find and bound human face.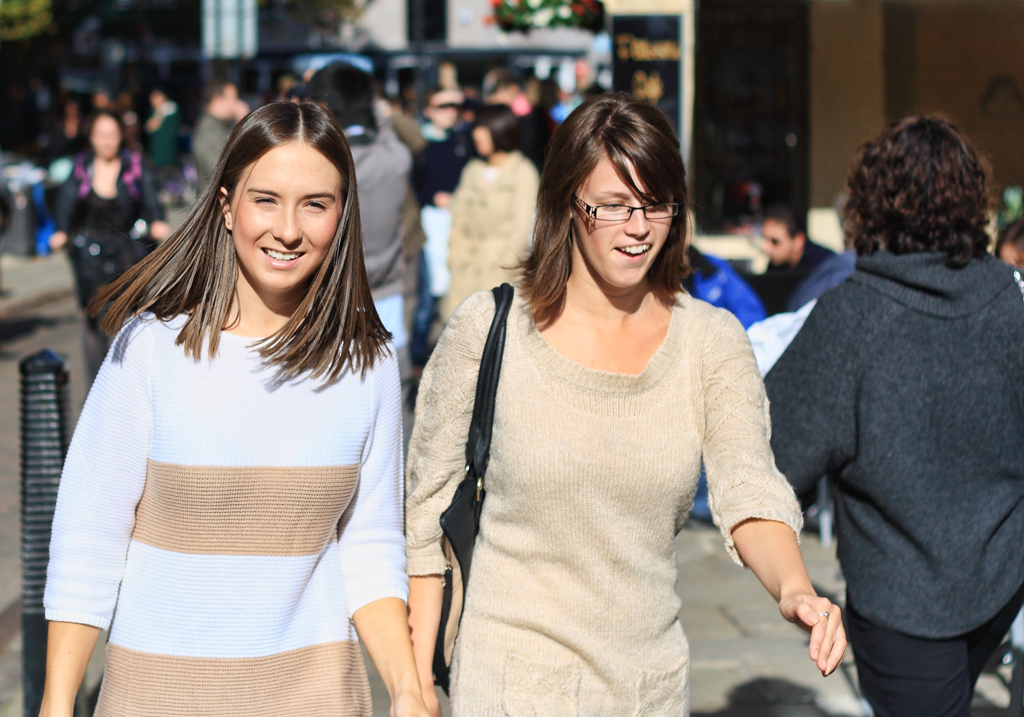
Bound: 1002/242/1023/267.
